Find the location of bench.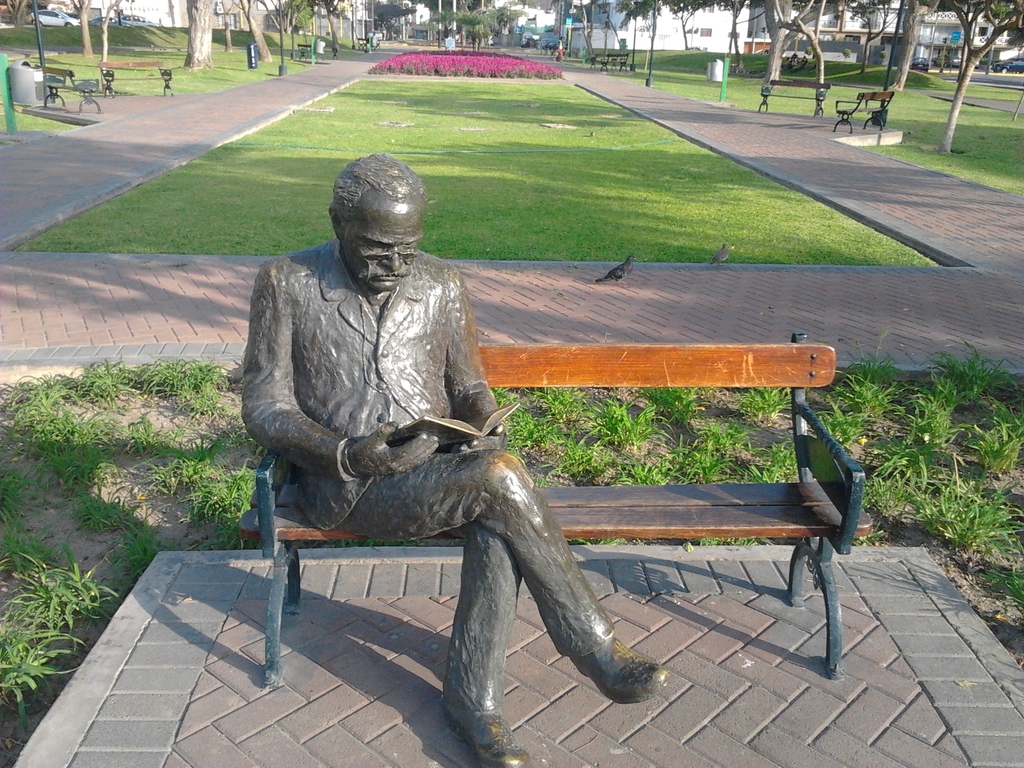
Location: Rect(836, 93, 893, 134).
